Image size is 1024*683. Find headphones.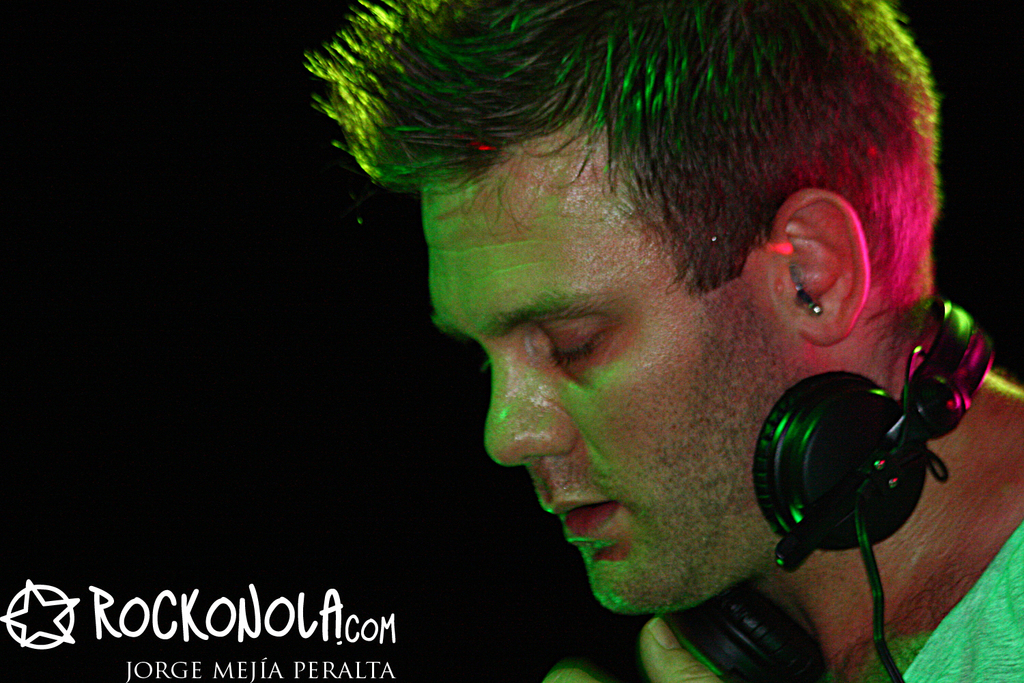
[left=746, top=357, right=987, bottom=547].
